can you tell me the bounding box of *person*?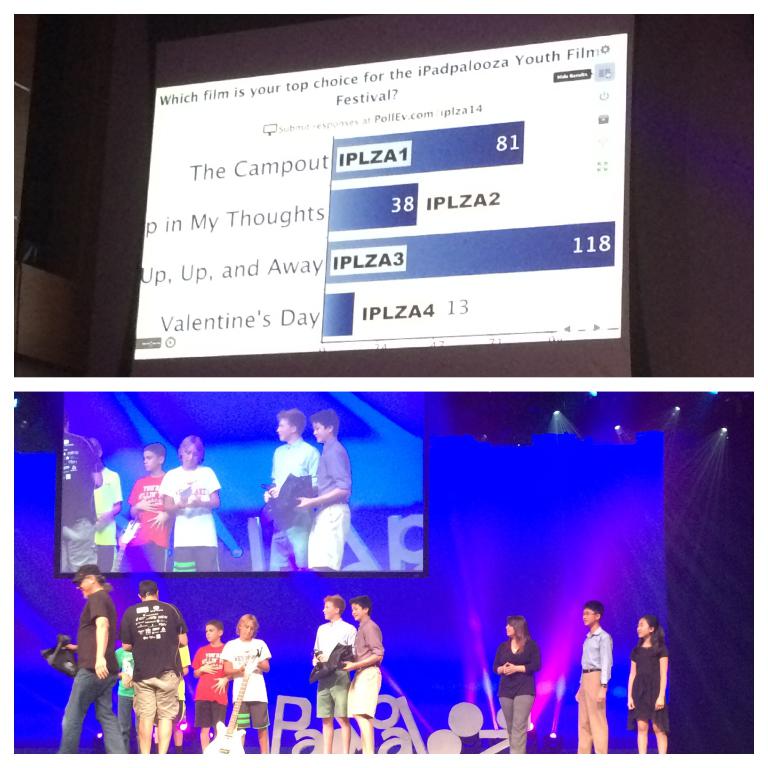
bbox=(217, 612, 273, 755).
